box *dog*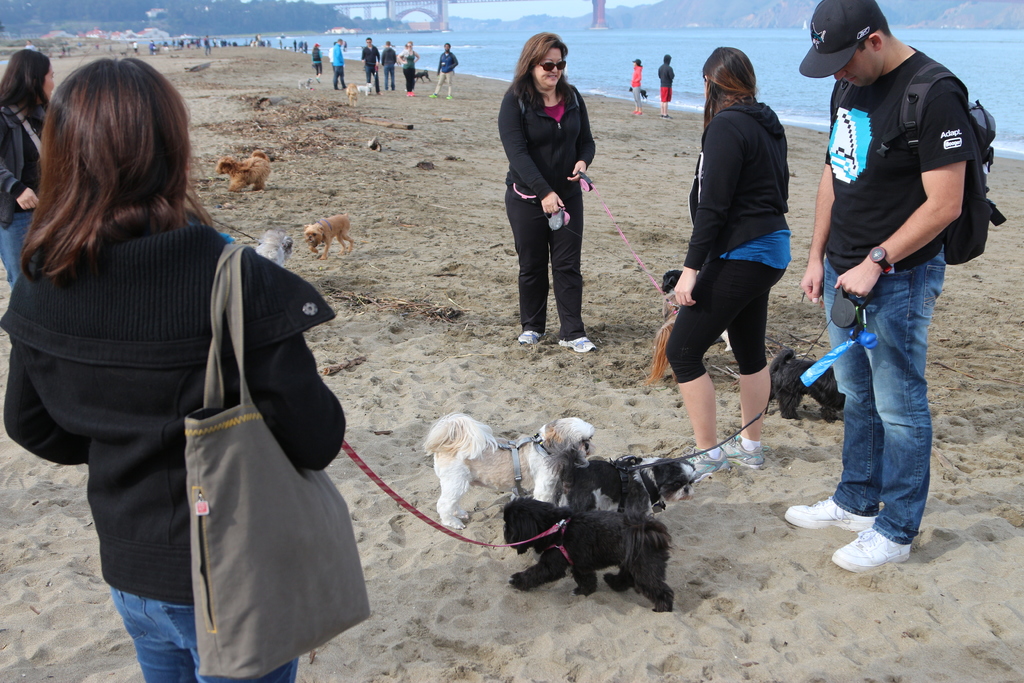
bbox=(662, 269, 733, 358)
